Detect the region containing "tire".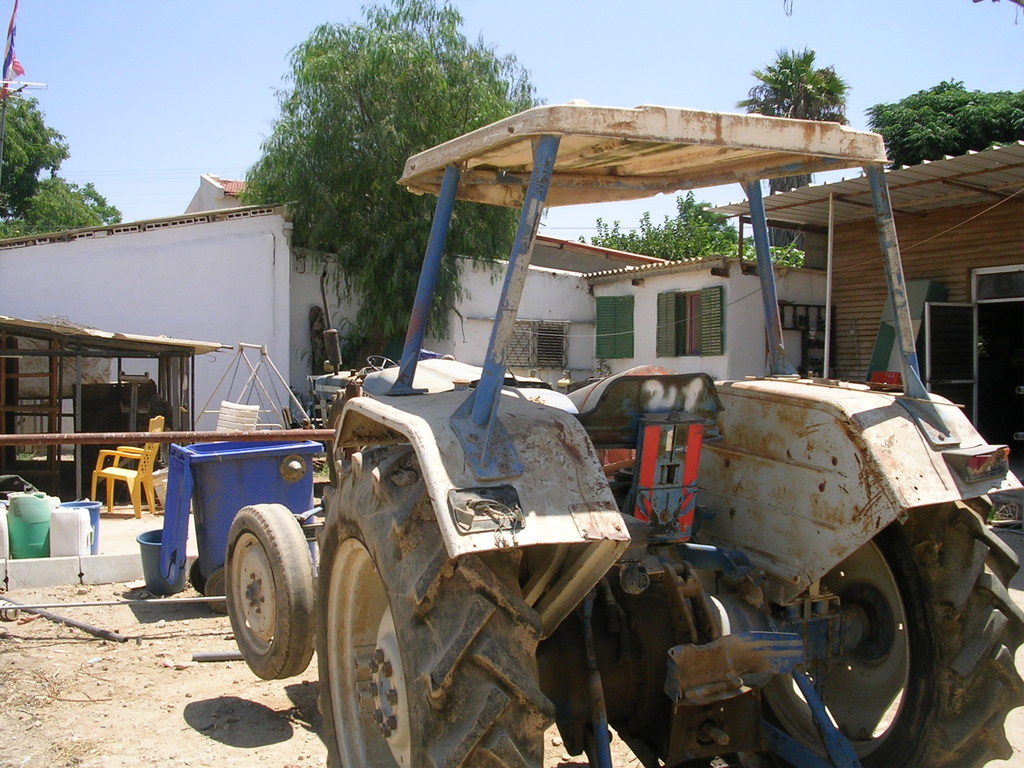
bbox=(758, 495, 1022, 767).
